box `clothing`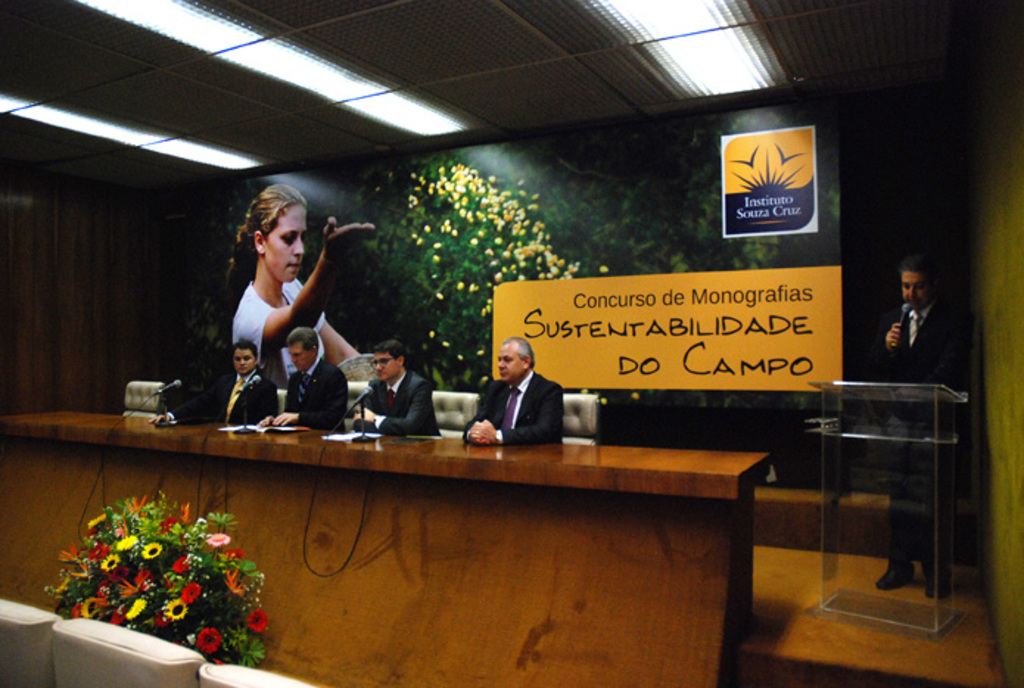
box=[887, 305, 968, 576]
